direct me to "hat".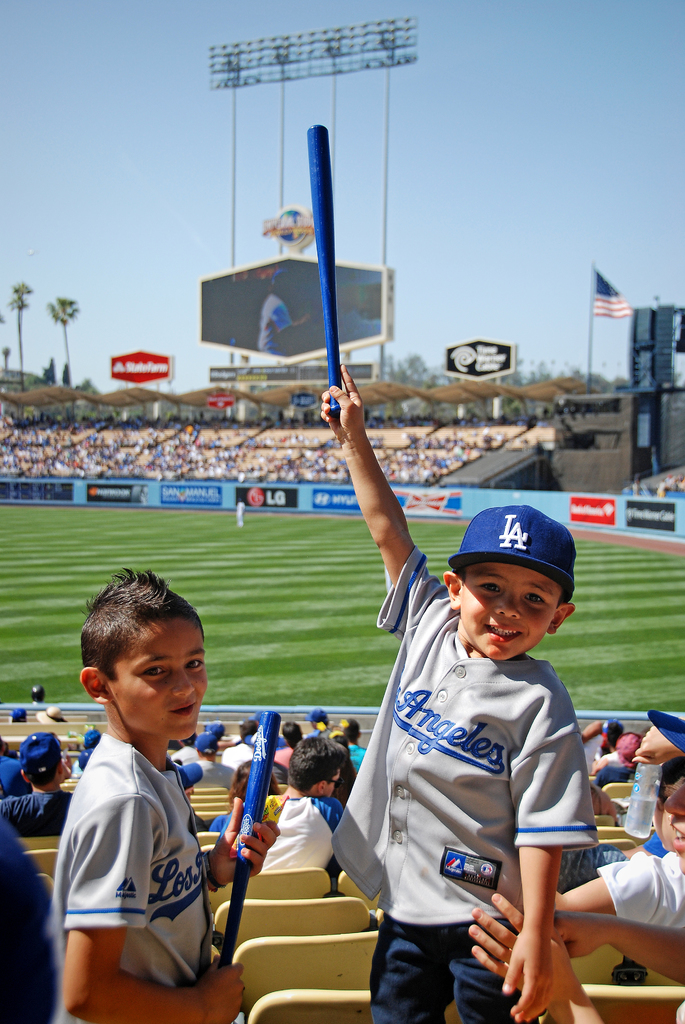
Direction: [616, 730, 639, 764].
